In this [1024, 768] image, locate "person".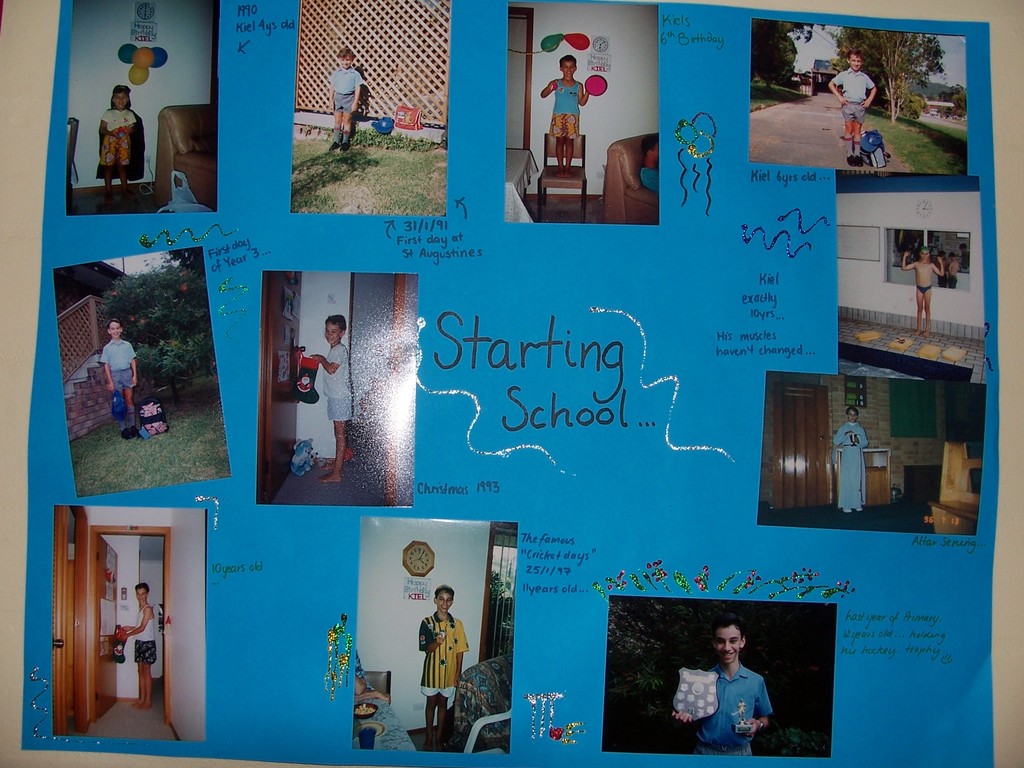
Bounding box: 902:249:945:331.
